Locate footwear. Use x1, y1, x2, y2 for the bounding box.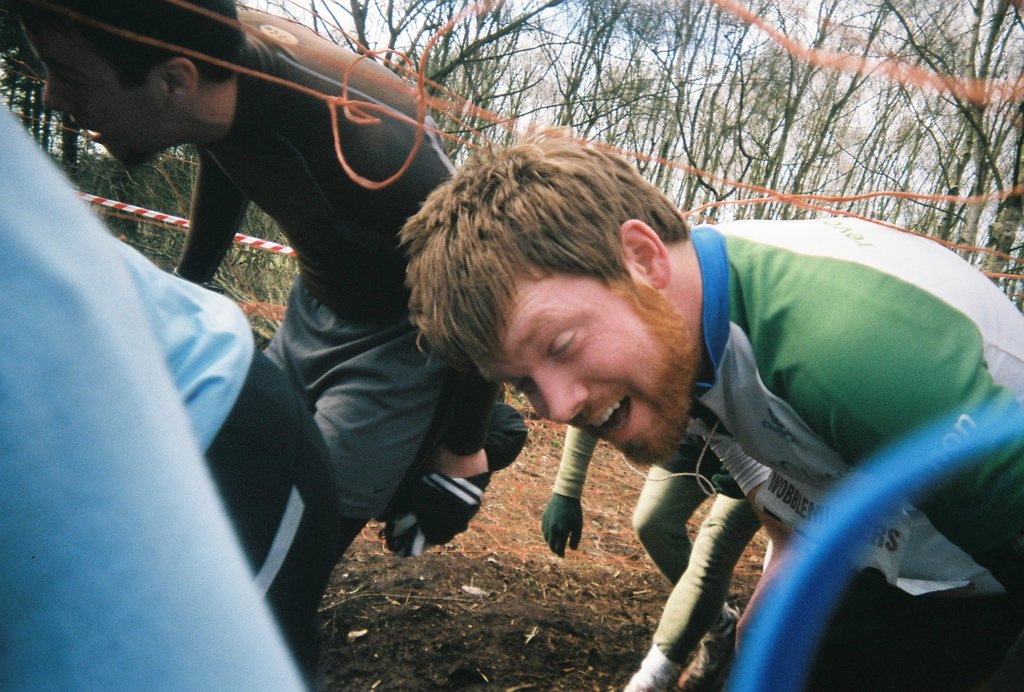
679, 600, 742, 691.
